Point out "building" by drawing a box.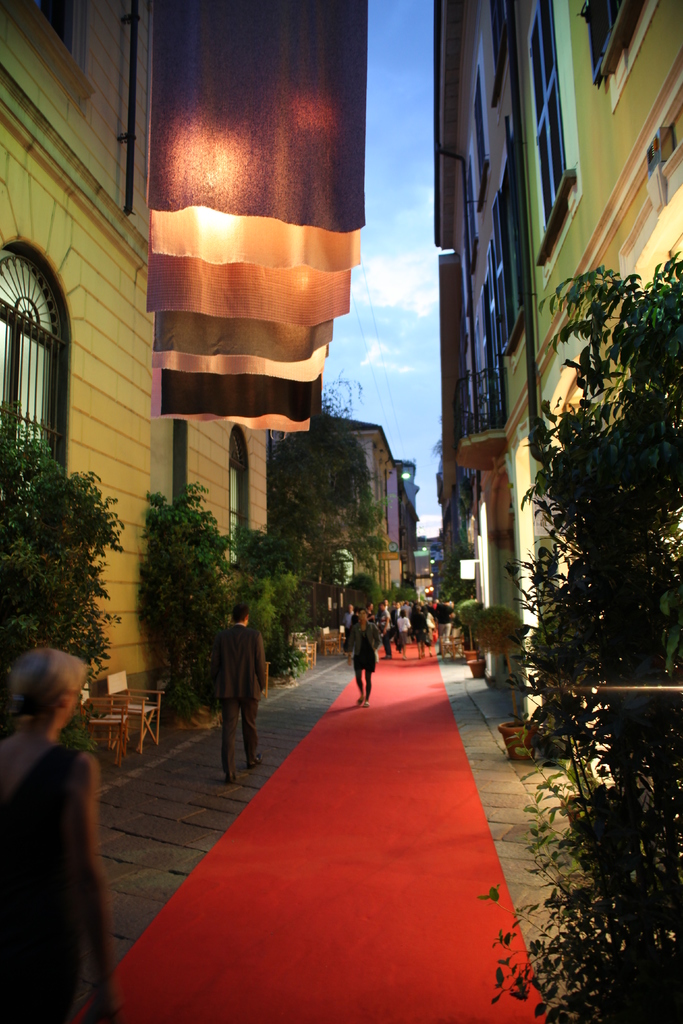
(left=430, top=0, right=682, bottom=724).
